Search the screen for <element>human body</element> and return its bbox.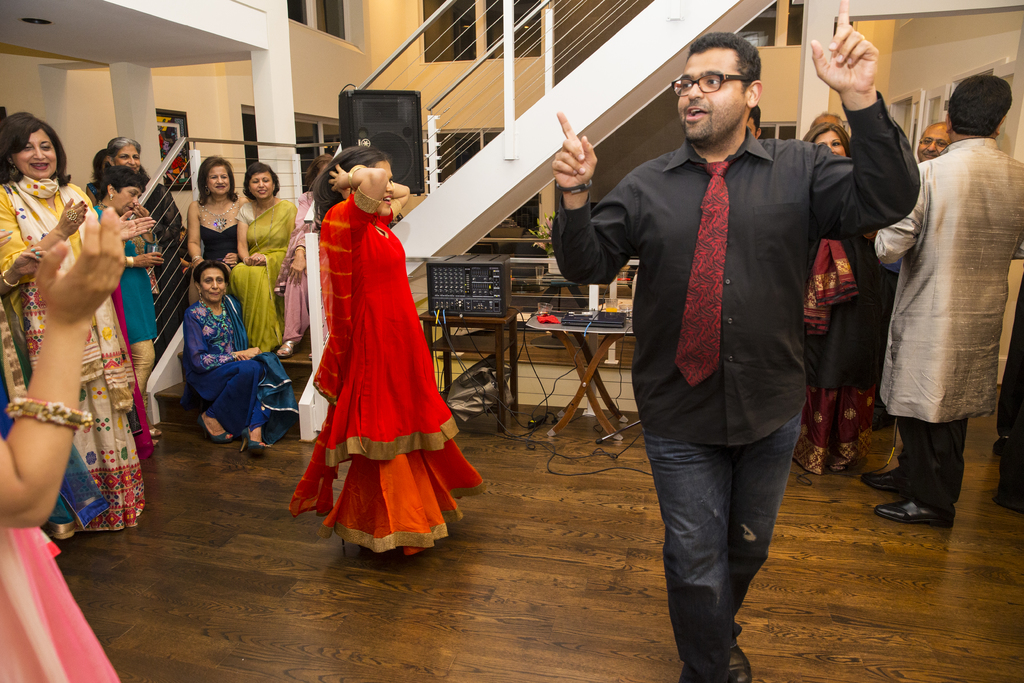
Found: (x1=551, y1=0, x2=921, y2=681).
